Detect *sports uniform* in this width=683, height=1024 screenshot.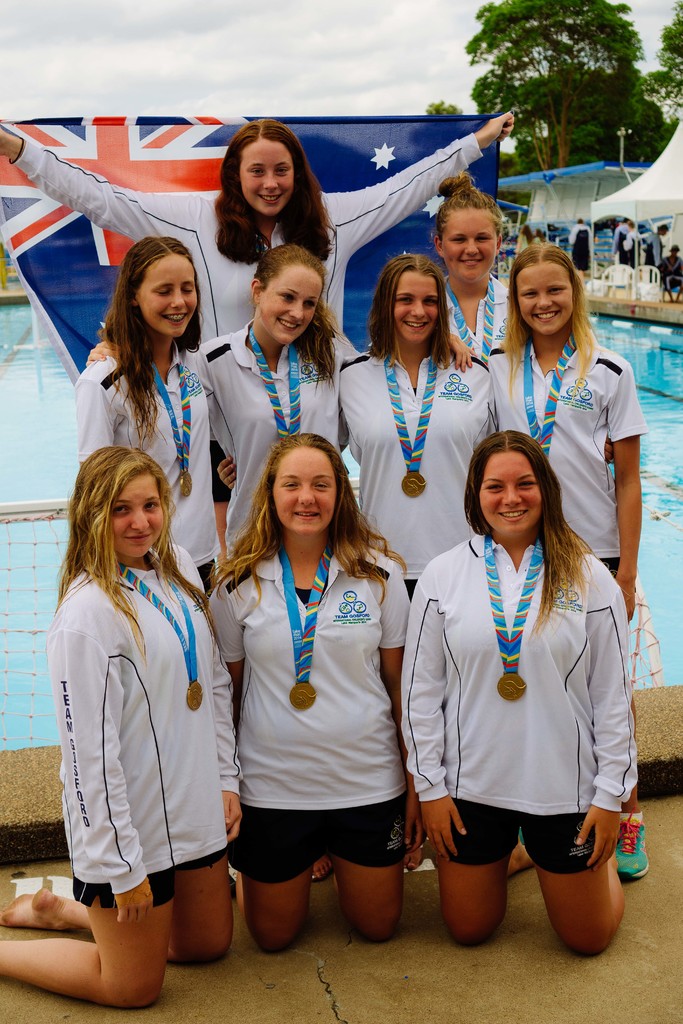
Detection: <box>78,351,222,593</box>.
